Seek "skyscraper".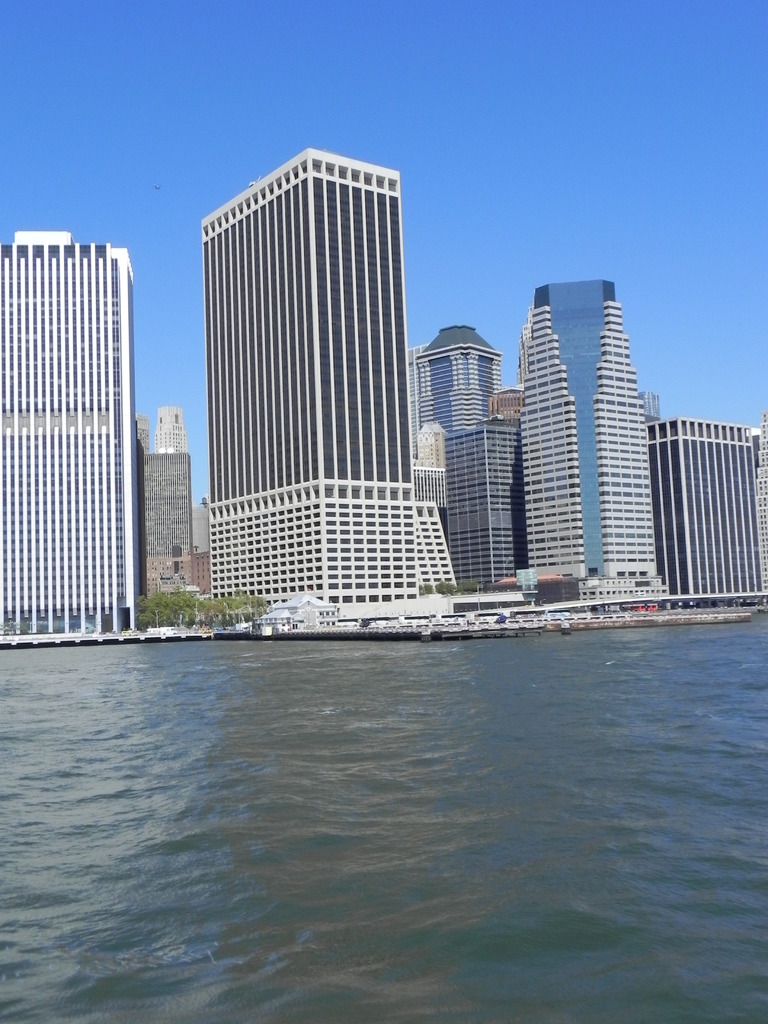
box=[6, 190, 157, 664].
